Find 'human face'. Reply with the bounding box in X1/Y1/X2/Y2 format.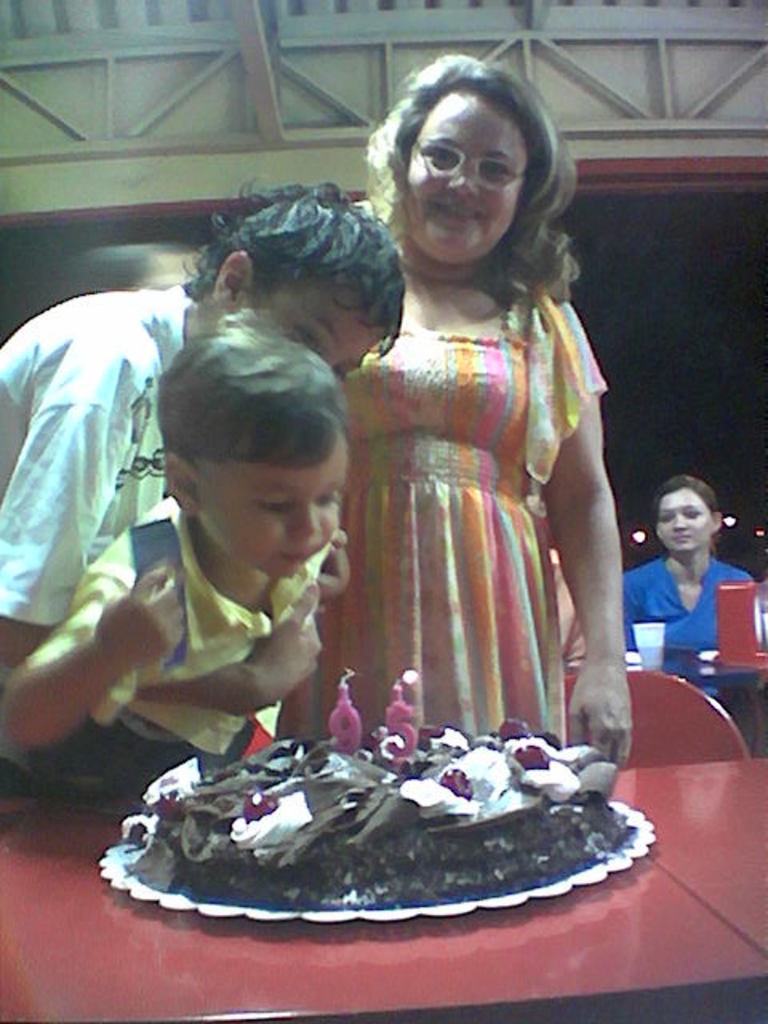
654/482/715/554.
